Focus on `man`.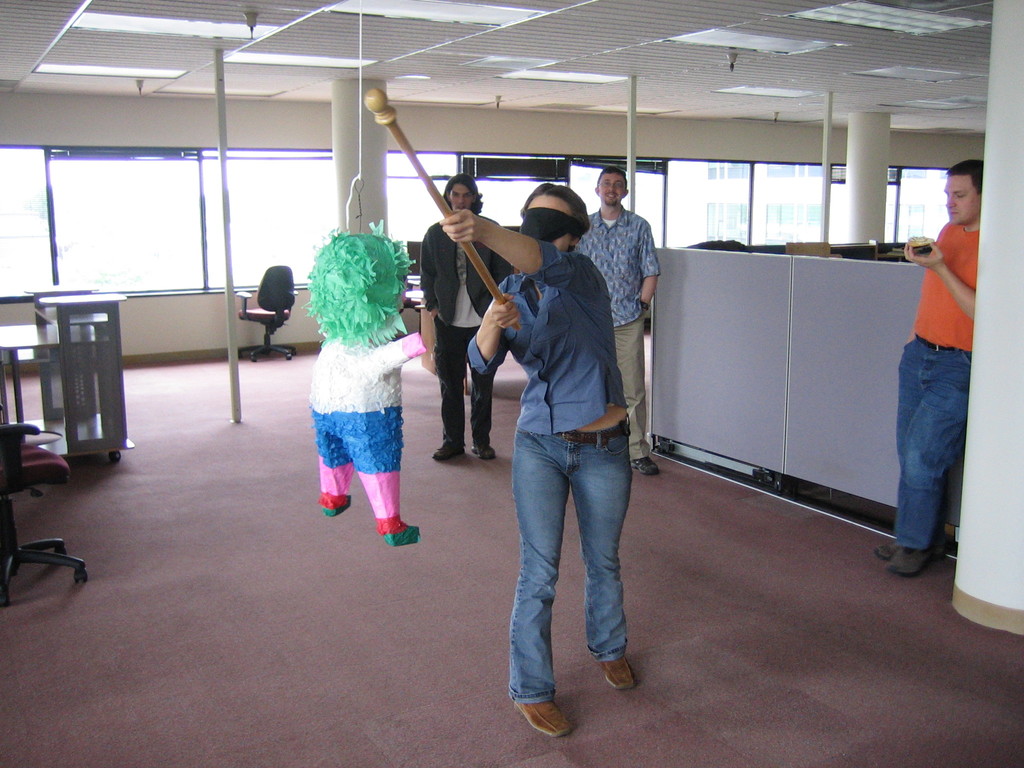
Focused at 572,166,664,476.
